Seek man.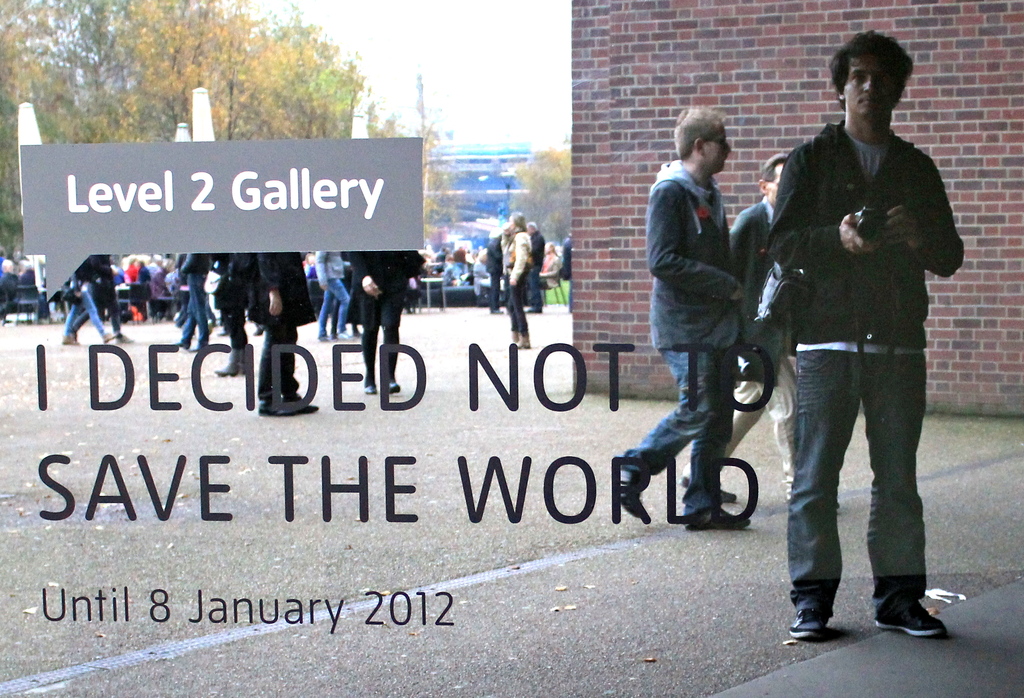
box(678, 152, 839, 508).
